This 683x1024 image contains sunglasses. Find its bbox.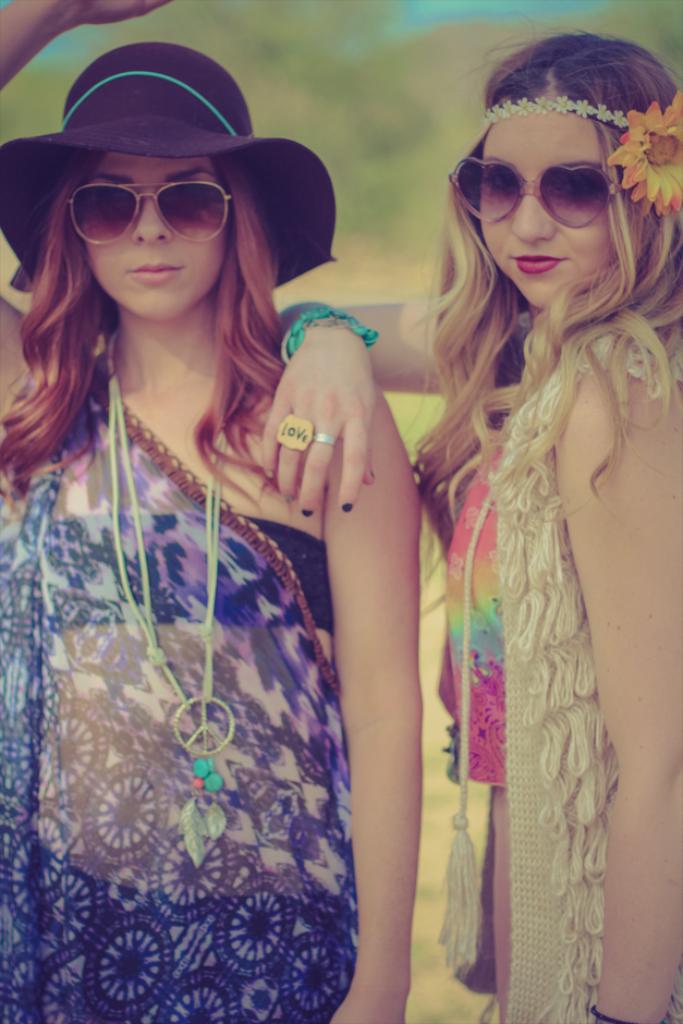
l=60, t=180, r=235, b=248.
